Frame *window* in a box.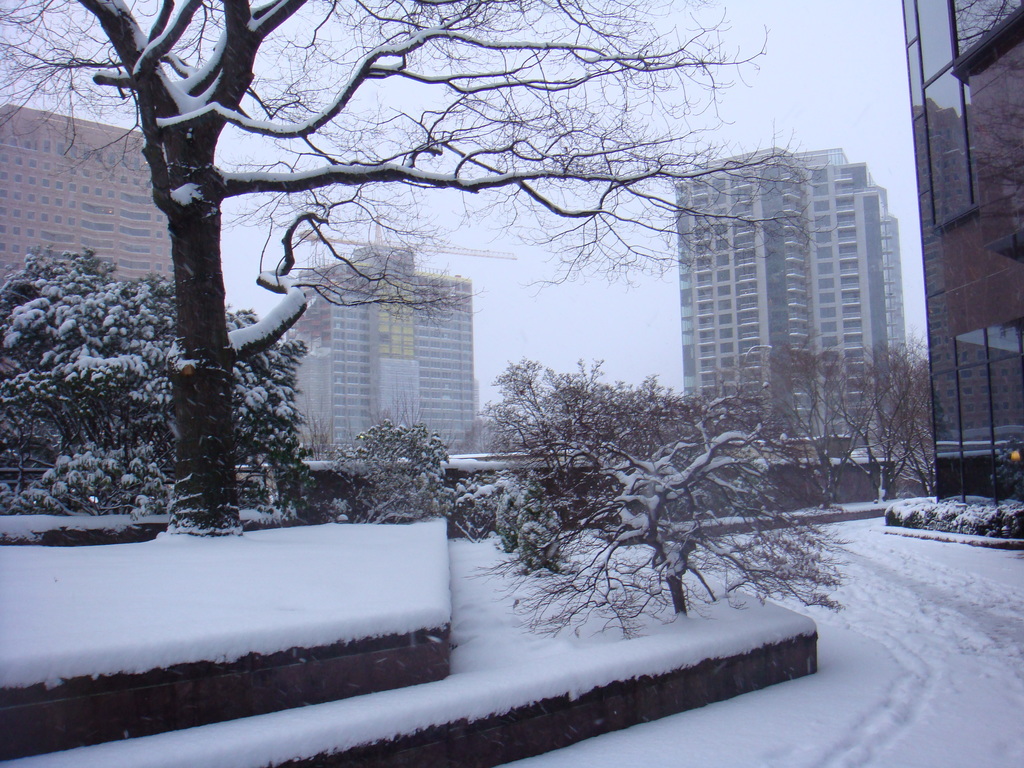
box(814, 214, 833, 225).
